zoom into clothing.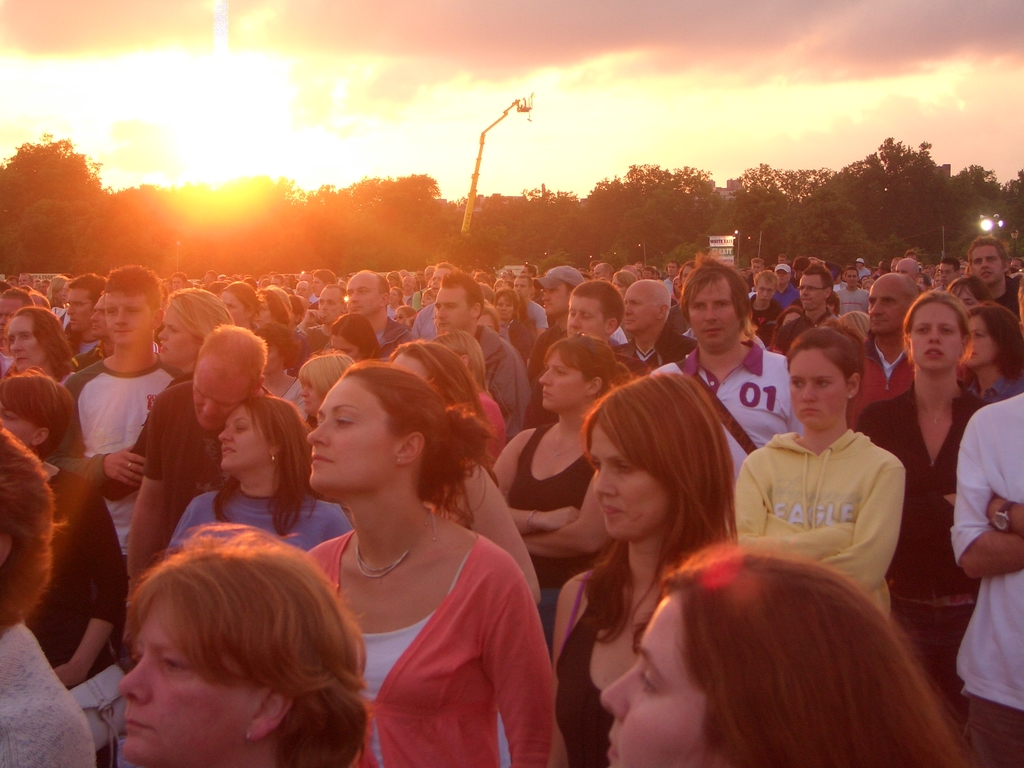
Zoom target: rect(772, 306, 828, 351).
